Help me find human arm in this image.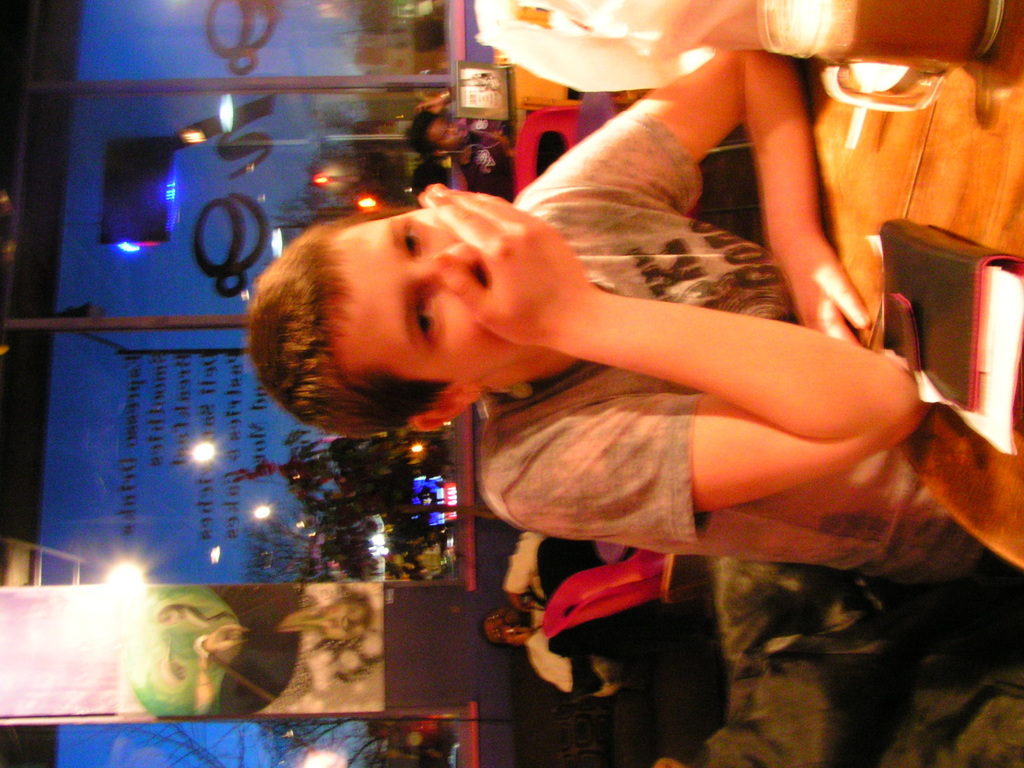
Found it: [516,45,868,353].
